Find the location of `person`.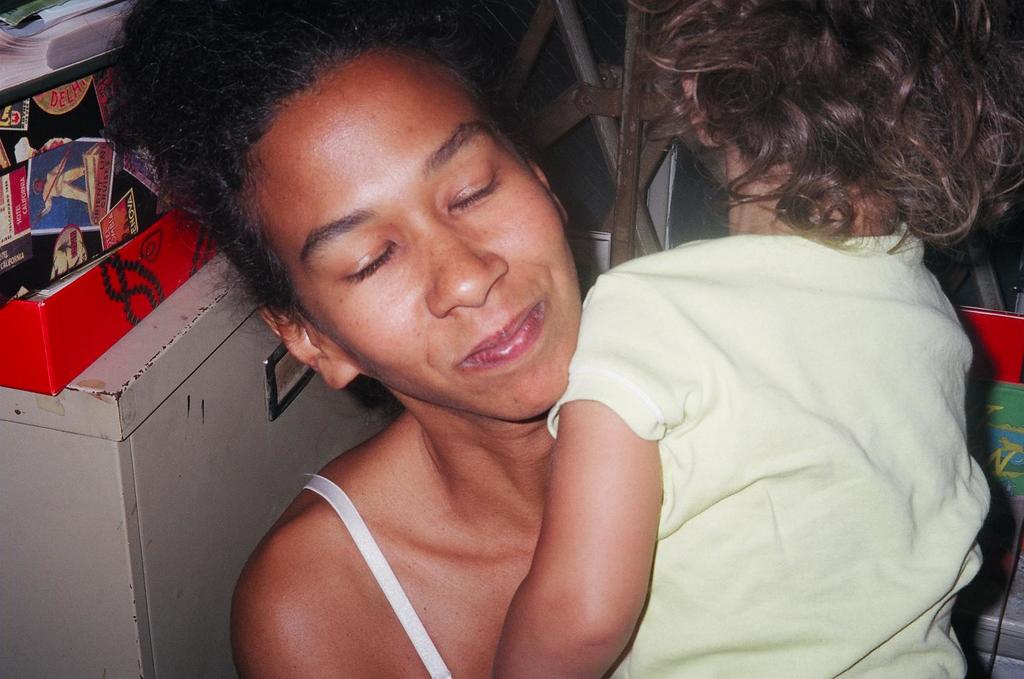
Location: detection(492, 0, 1023, 678).
